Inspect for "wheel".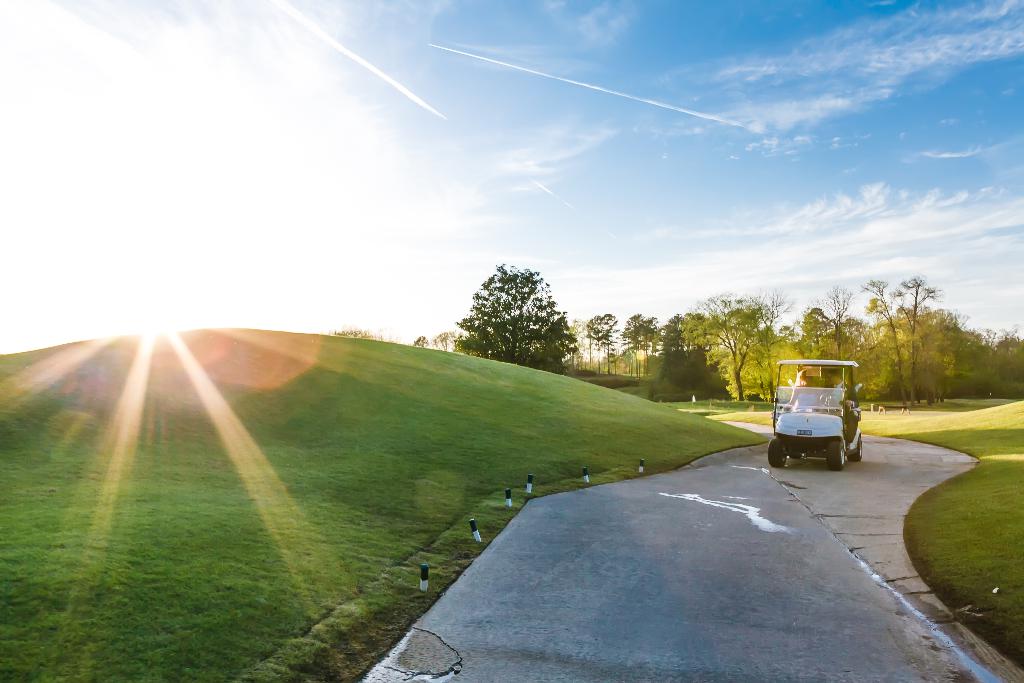
Inspection: x1=828, y1=443, x2=851, y2=469.
